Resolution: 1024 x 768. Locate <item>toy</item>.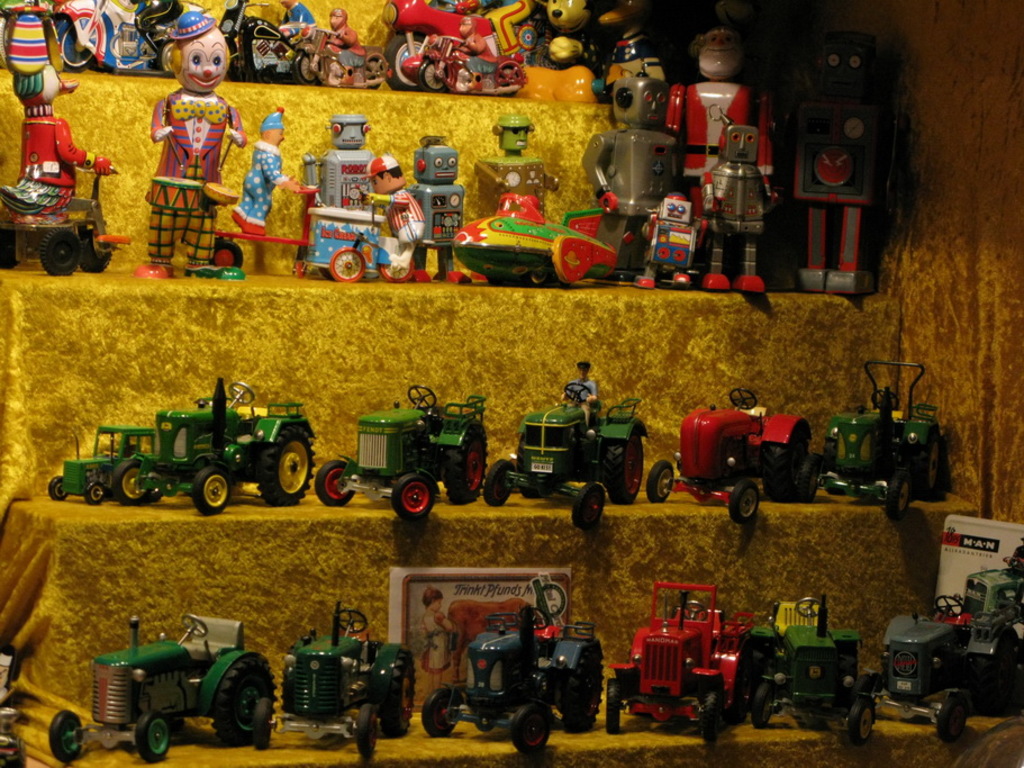
0 58 105 211.
